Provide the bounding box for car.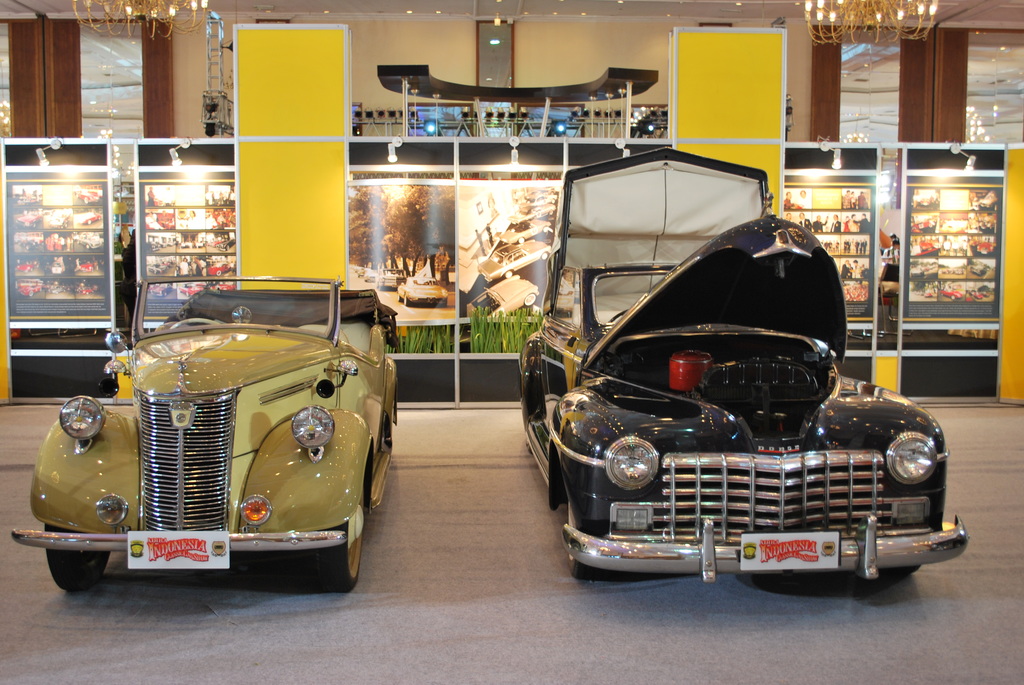
[x1=975, y1=239, x2=993, y2=255].
